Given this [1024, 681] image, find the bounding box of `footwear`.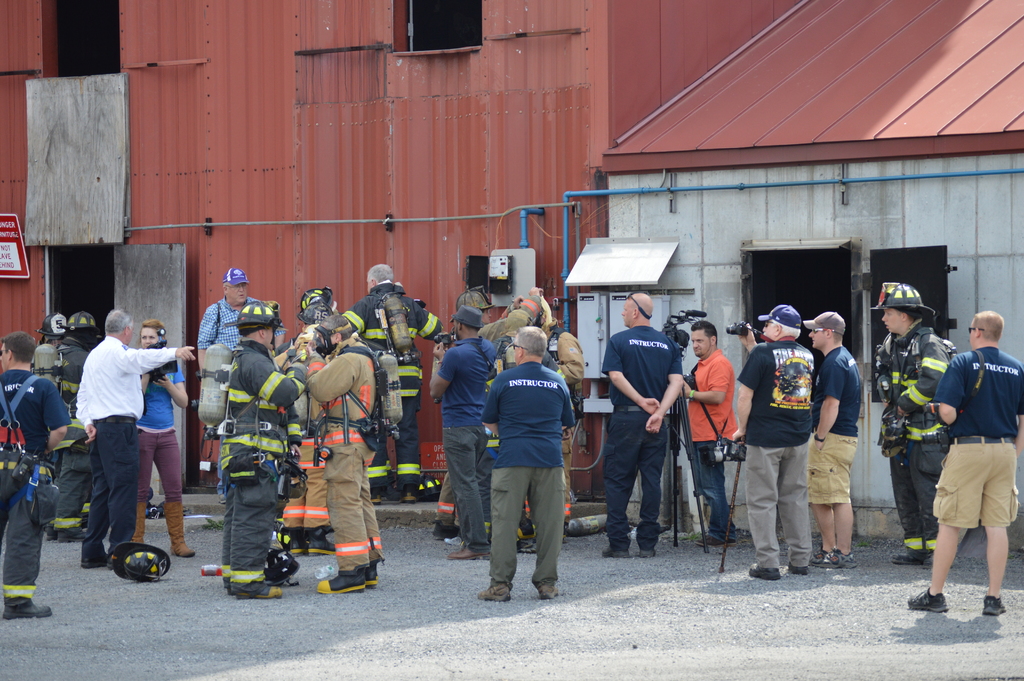
x1=477 y1=584 x2=505 y2=603.
